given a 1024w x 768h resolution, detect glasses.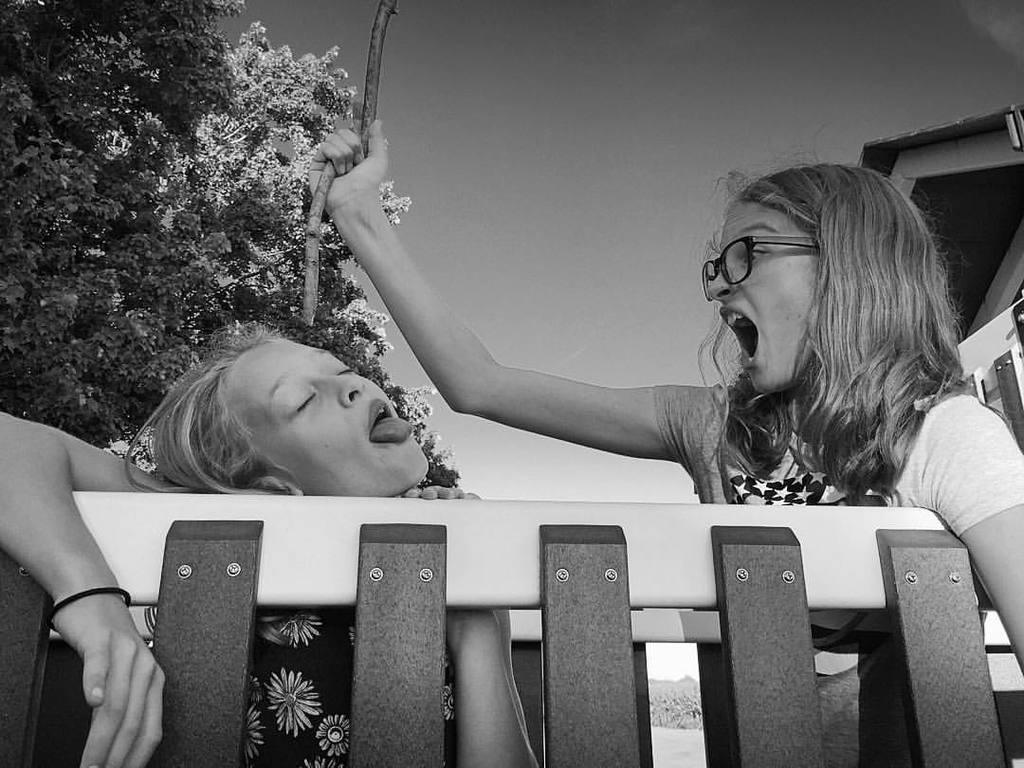
crop(700, 230, 834, 299).
